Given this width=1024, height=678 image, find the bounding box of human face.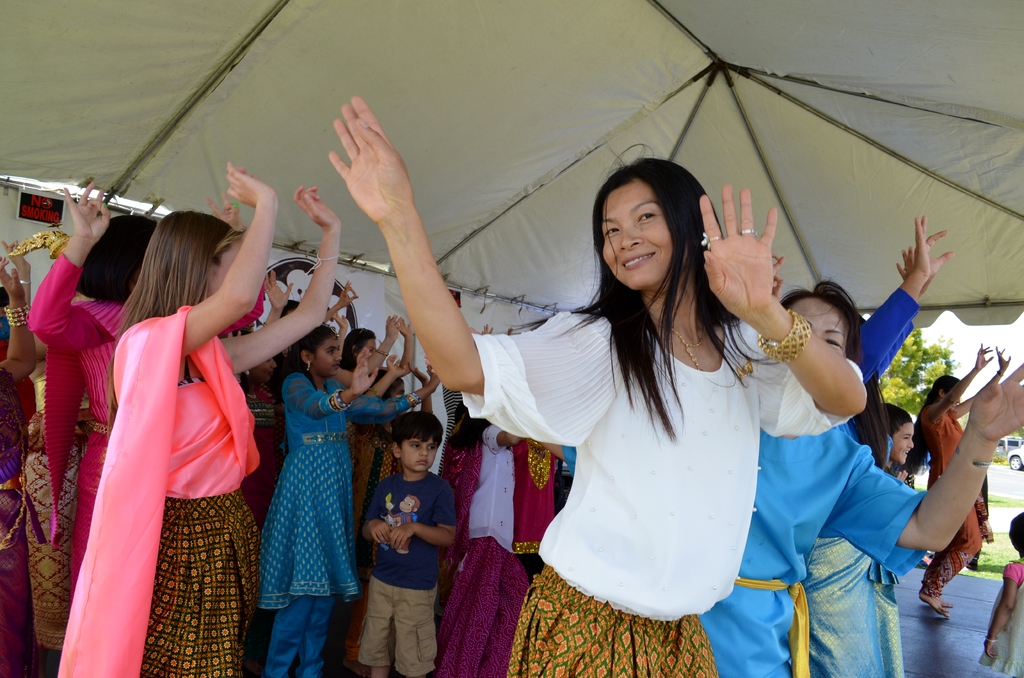
<box>598,174,671,289</box>.
